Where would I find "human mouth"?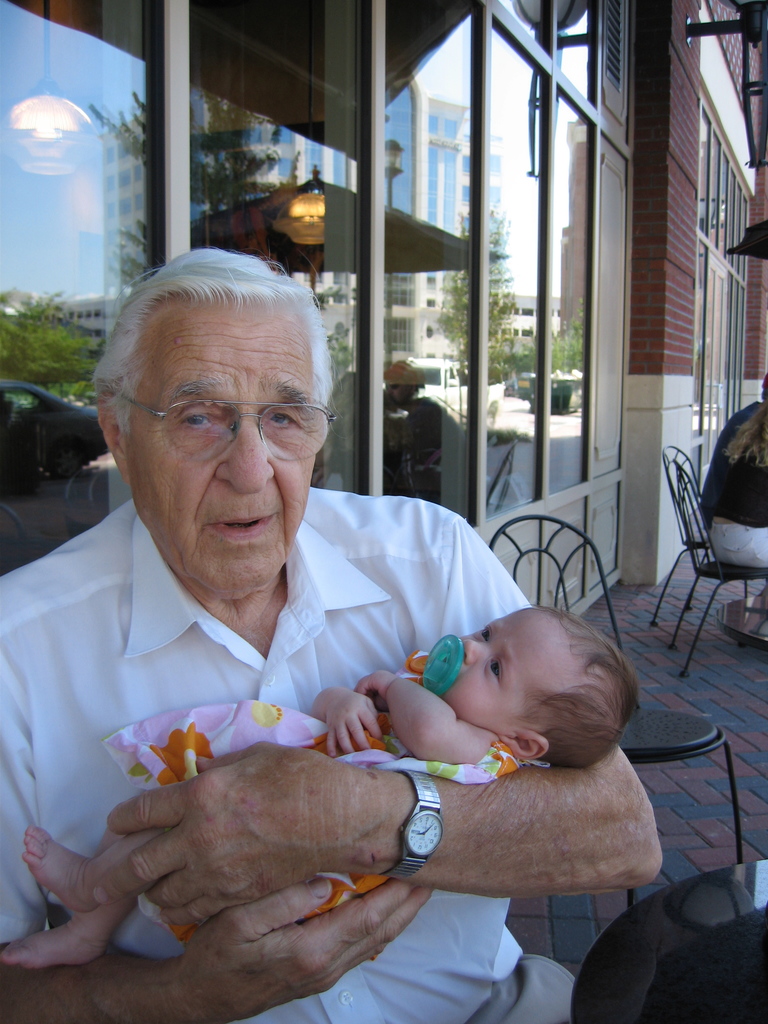
At bbox=[199, 513, 279, 542].
